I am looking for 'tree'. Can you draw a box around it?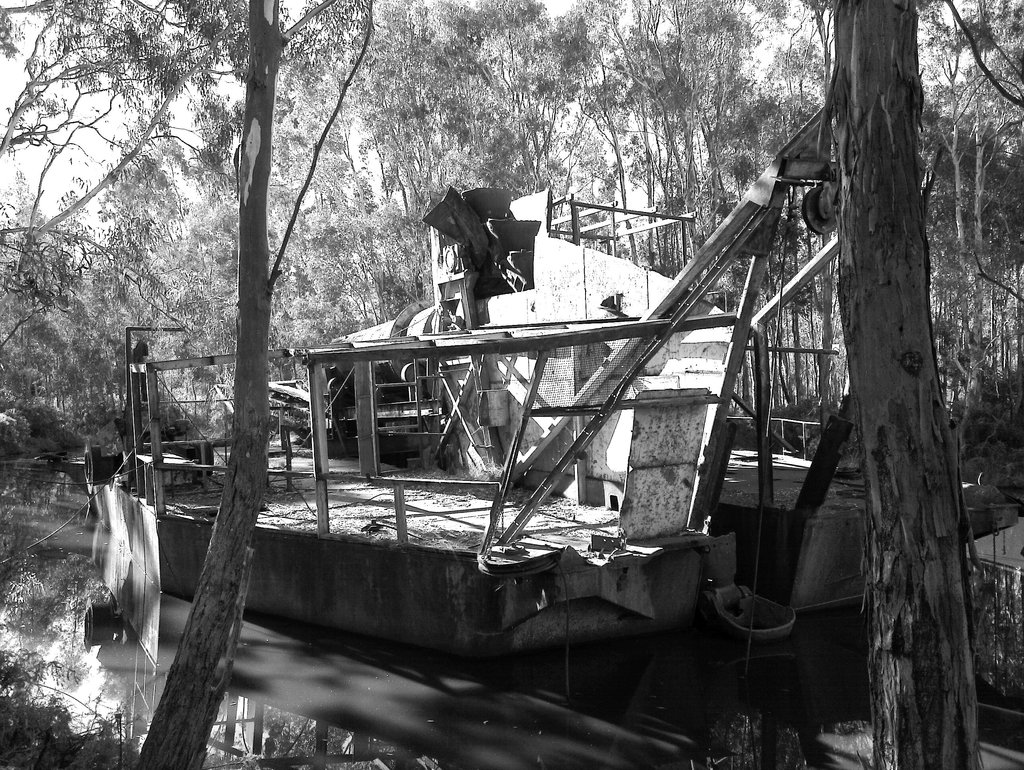
Sure, the bounding box is (910, 0, 1023, 438).
